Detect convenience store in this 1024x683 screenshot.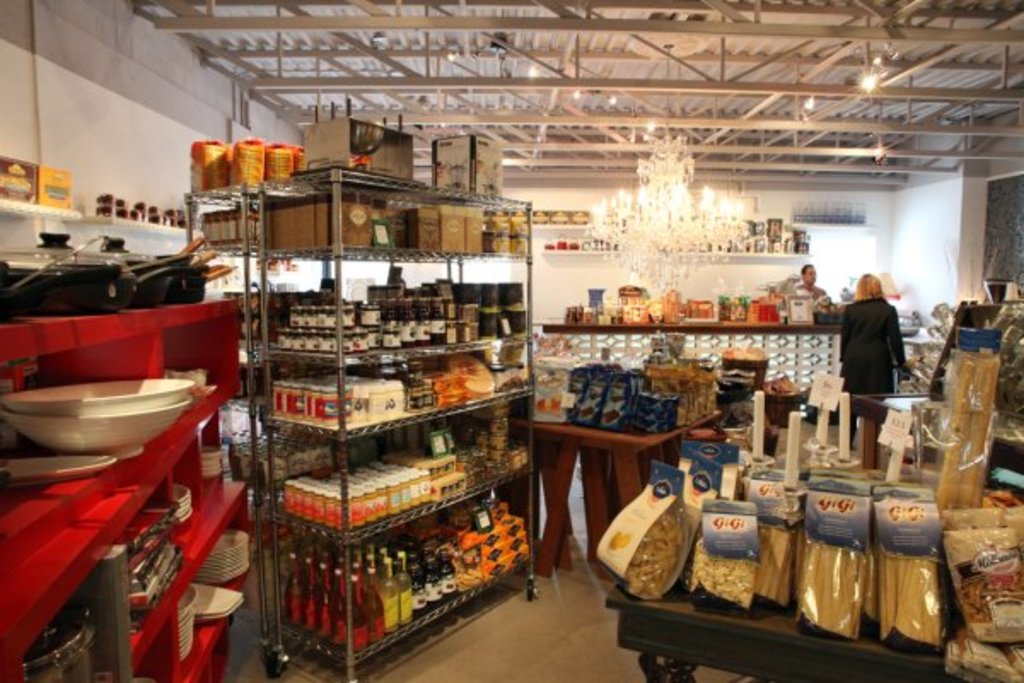
Detection: (left=0, top=20, right=992, bottom=682).
